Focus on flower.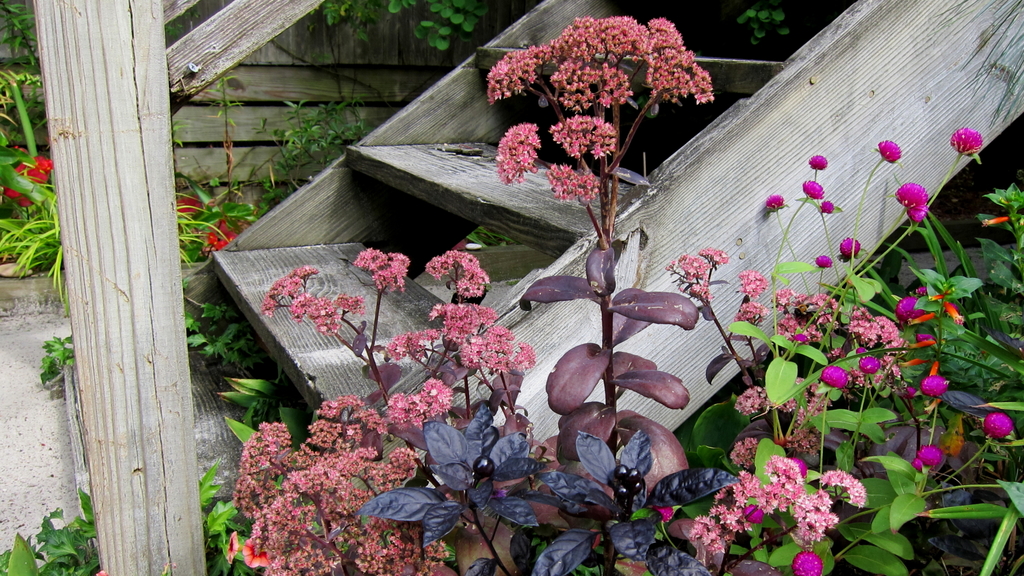
Focused at bbox=[840, 235, 863, 261].
